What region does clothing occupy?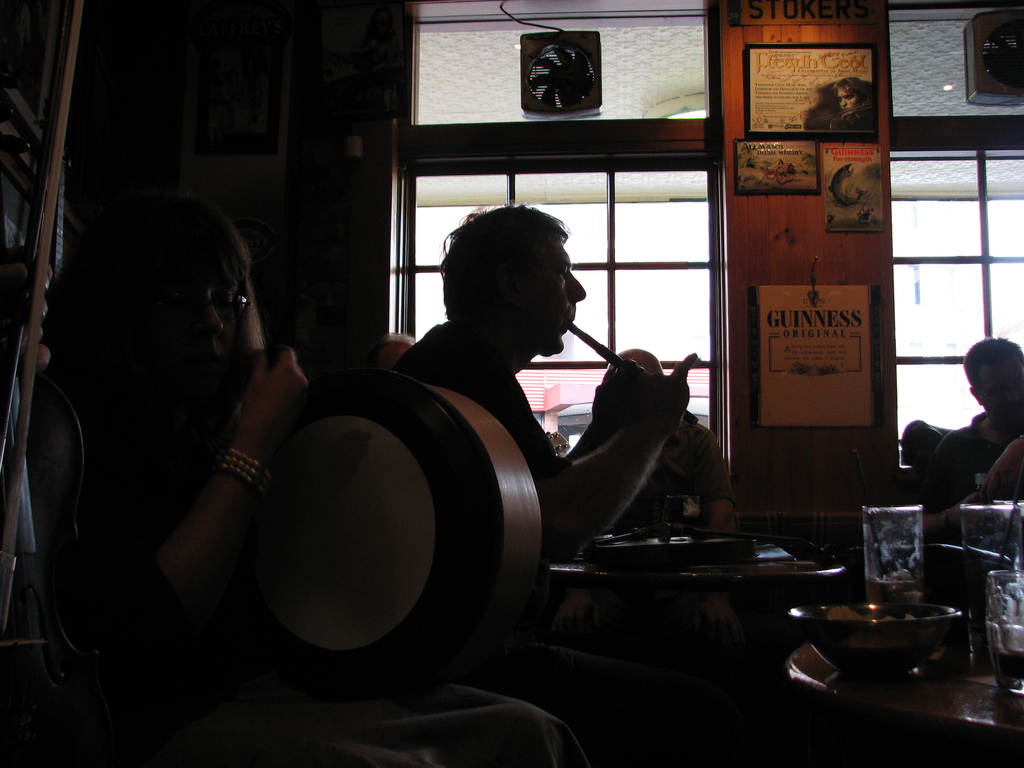
[927,410,1023,516].
